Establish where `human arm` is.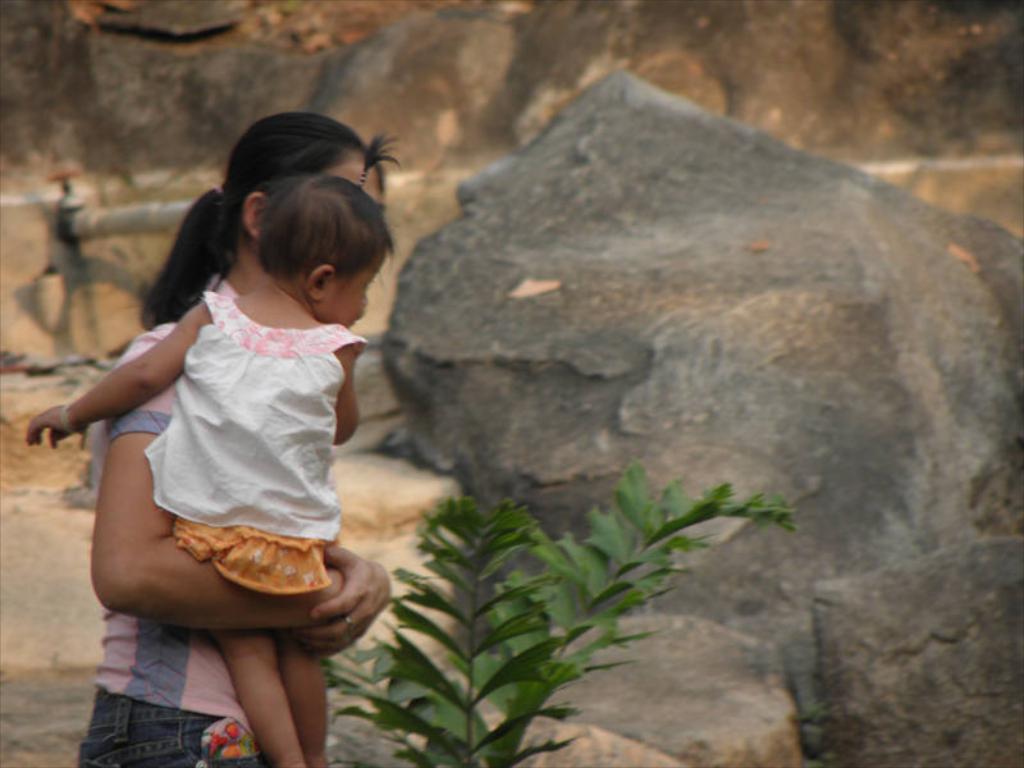
Established at (83, 328, 347, 636).
